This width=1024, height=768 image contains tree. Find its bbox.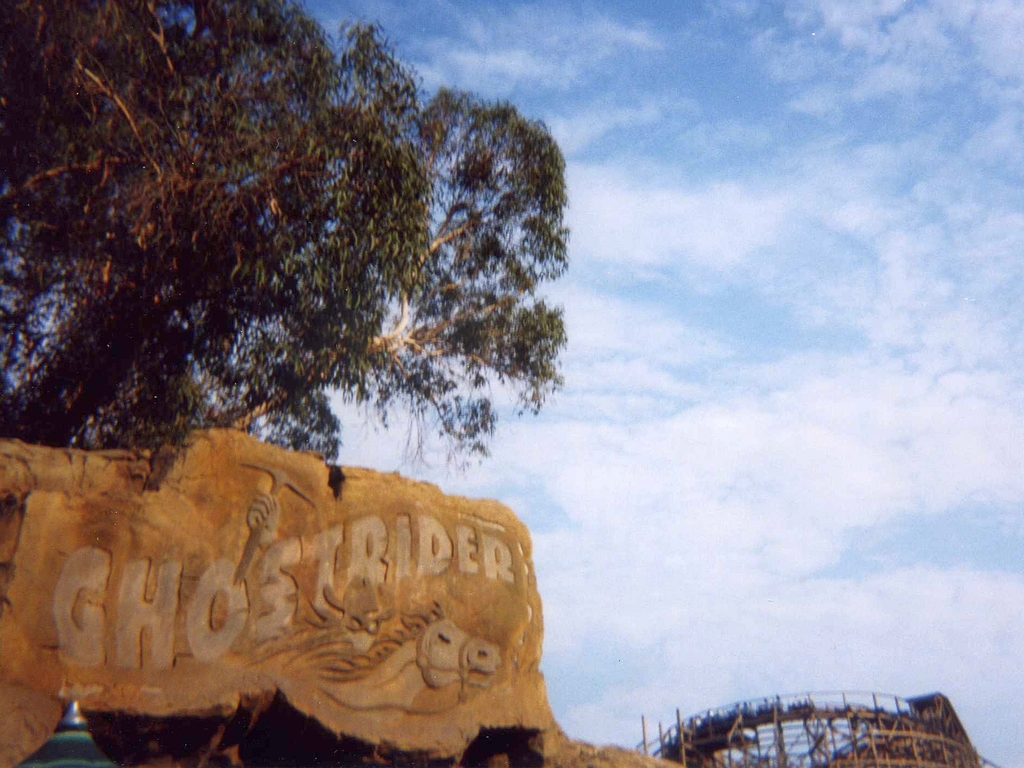
0, 0, 575, 492.
